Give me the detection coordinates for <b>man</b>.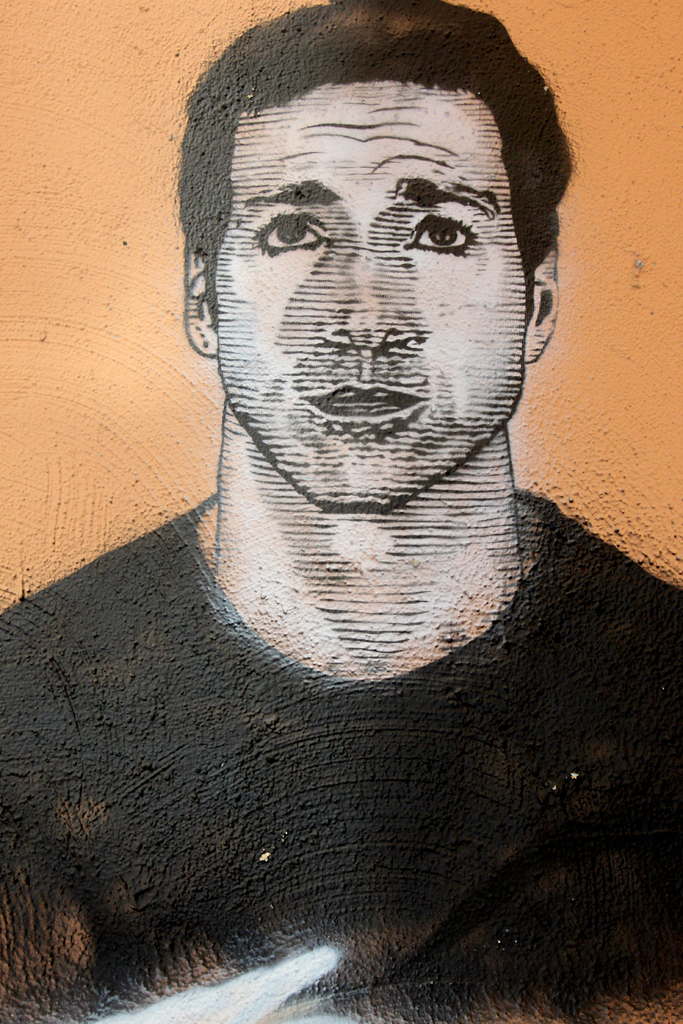
0 0 682 1023.
